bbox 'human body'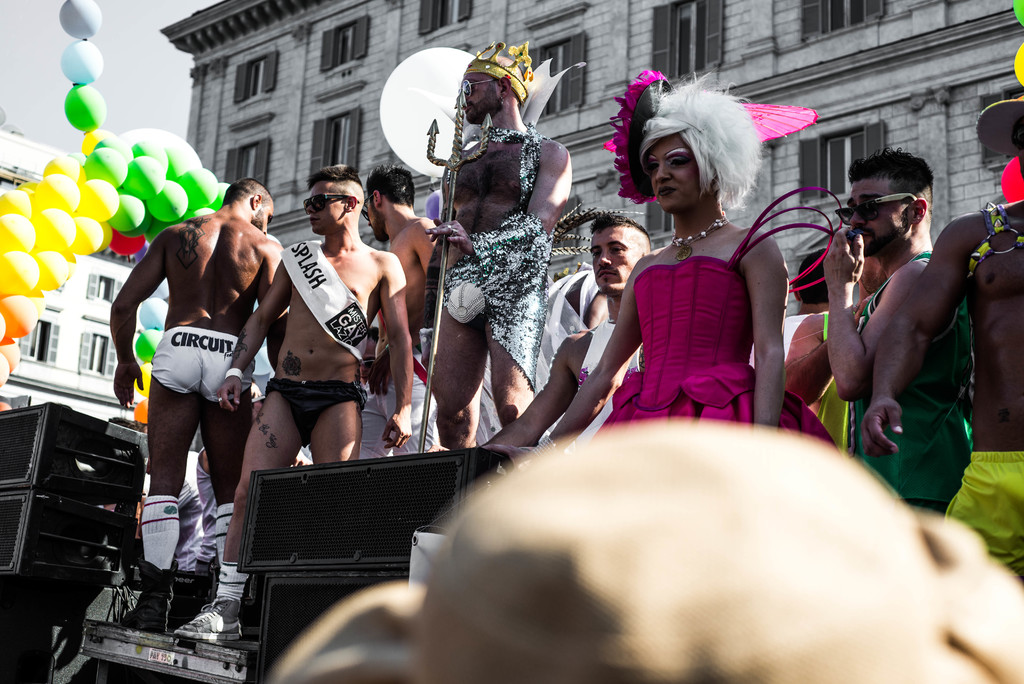
(x1=115, y1=213, x2=283, y2=504)
